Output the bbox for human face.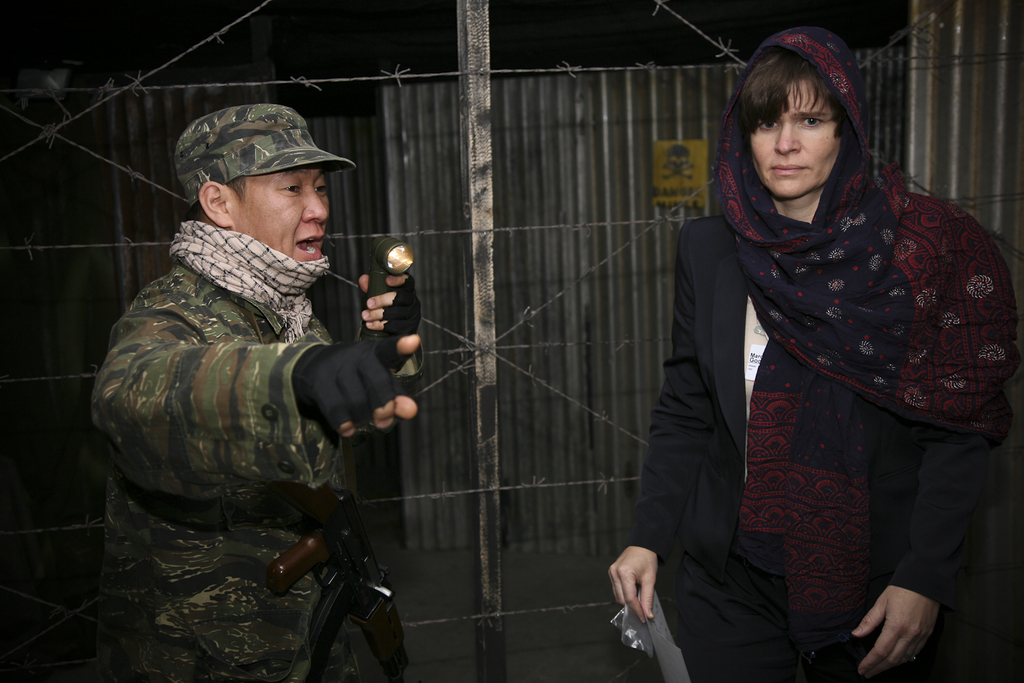
bbox=(229, 172, 331, 262).
